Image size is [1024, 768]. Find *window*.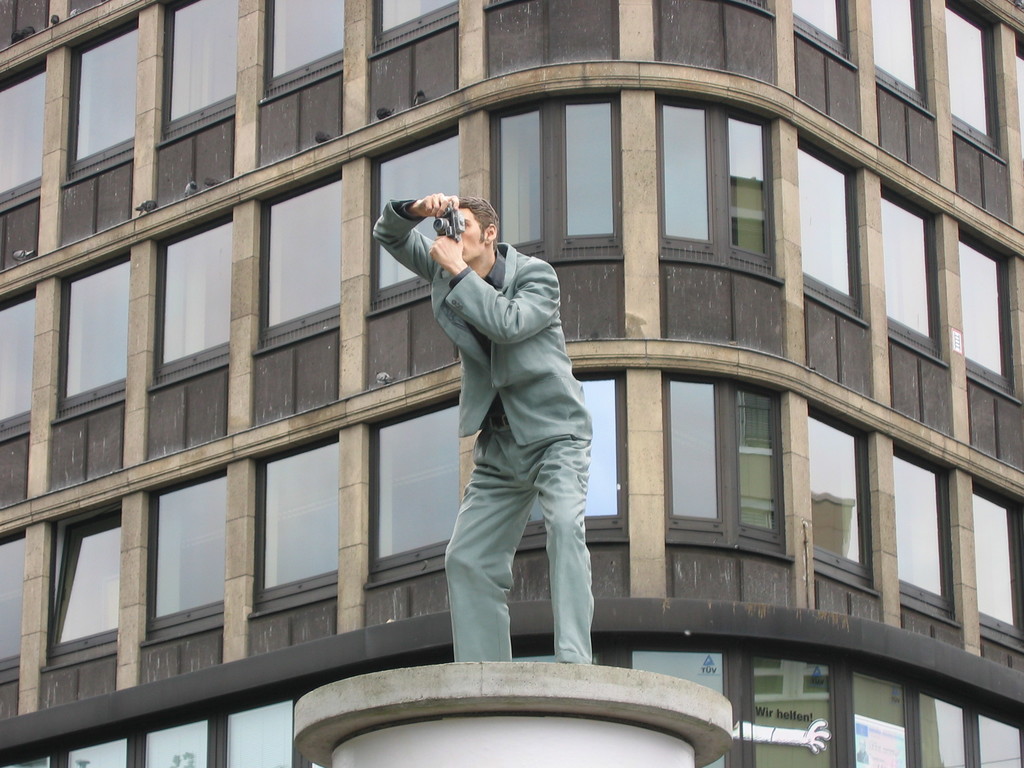
(left=24, top=493, right=127, bottom=692).
